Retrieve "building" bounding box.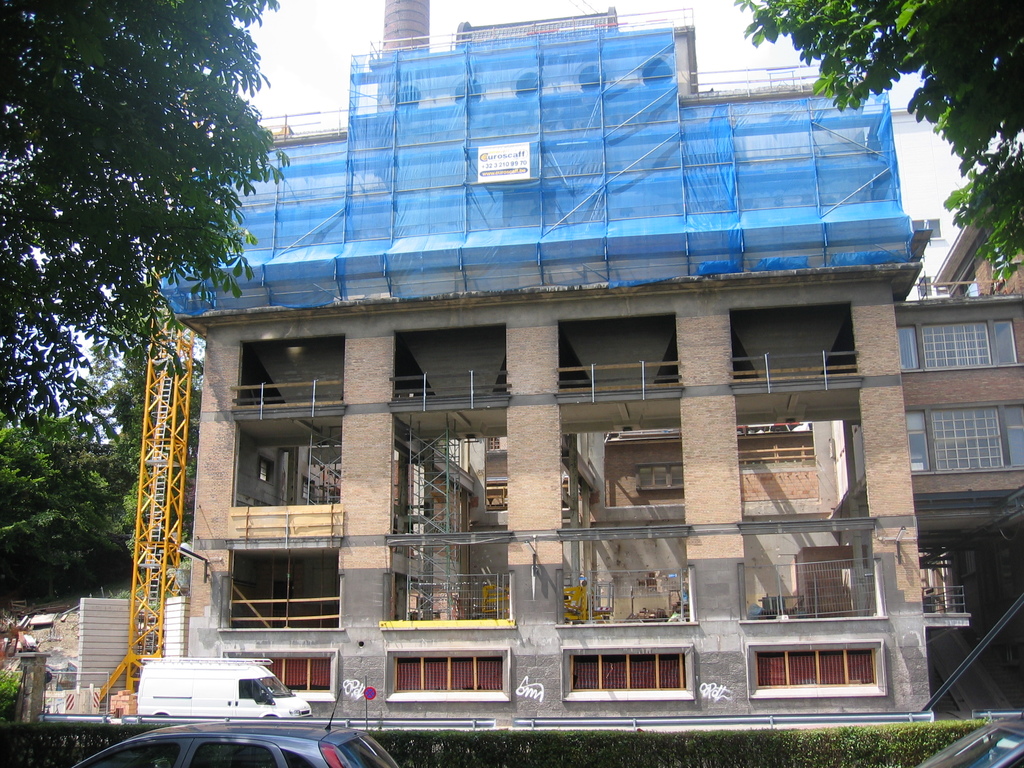
Bounding box: crop(148, 16, 1023, 733).
